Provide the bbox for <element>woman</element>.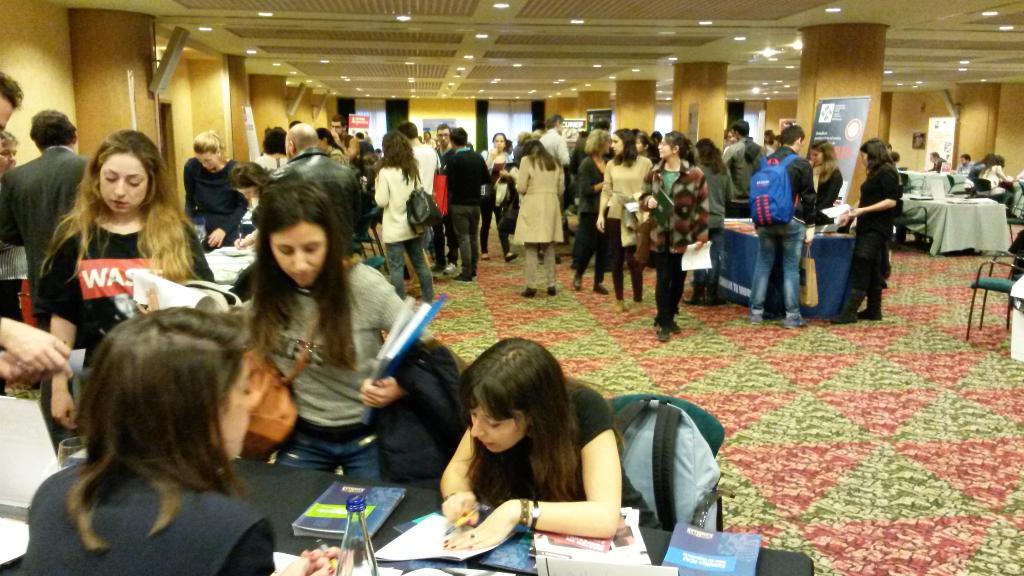
crop(371, 130, 447, 309).
